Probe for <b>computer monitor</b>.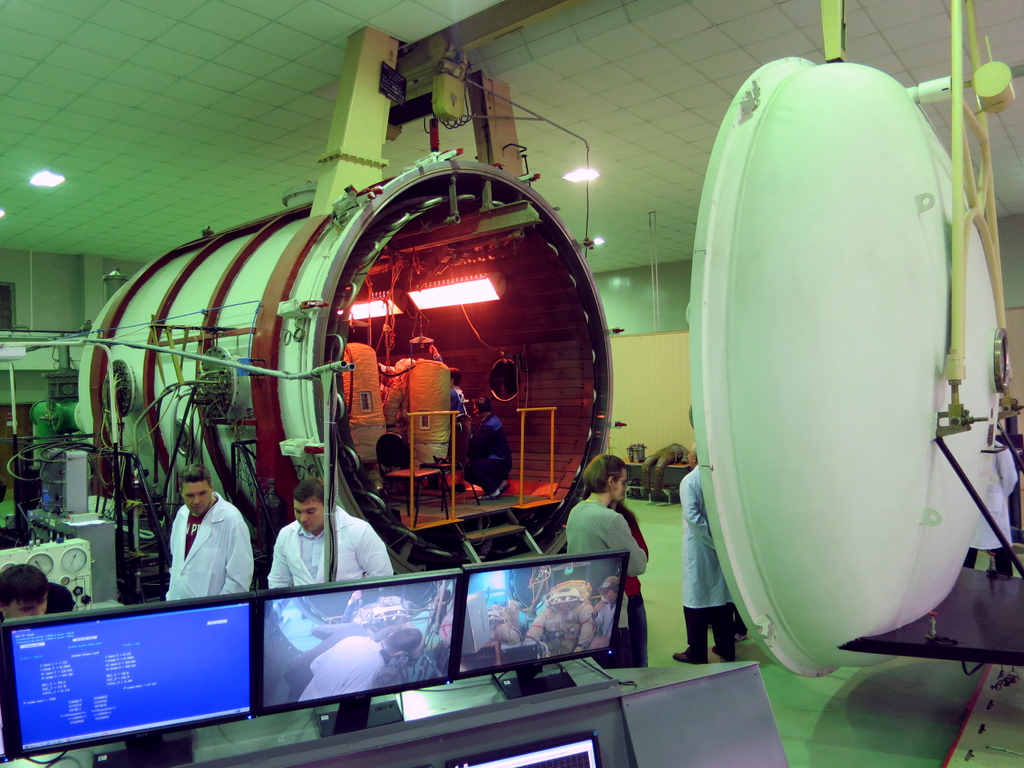
Probe result: rect(264, 563, 467, 742).
